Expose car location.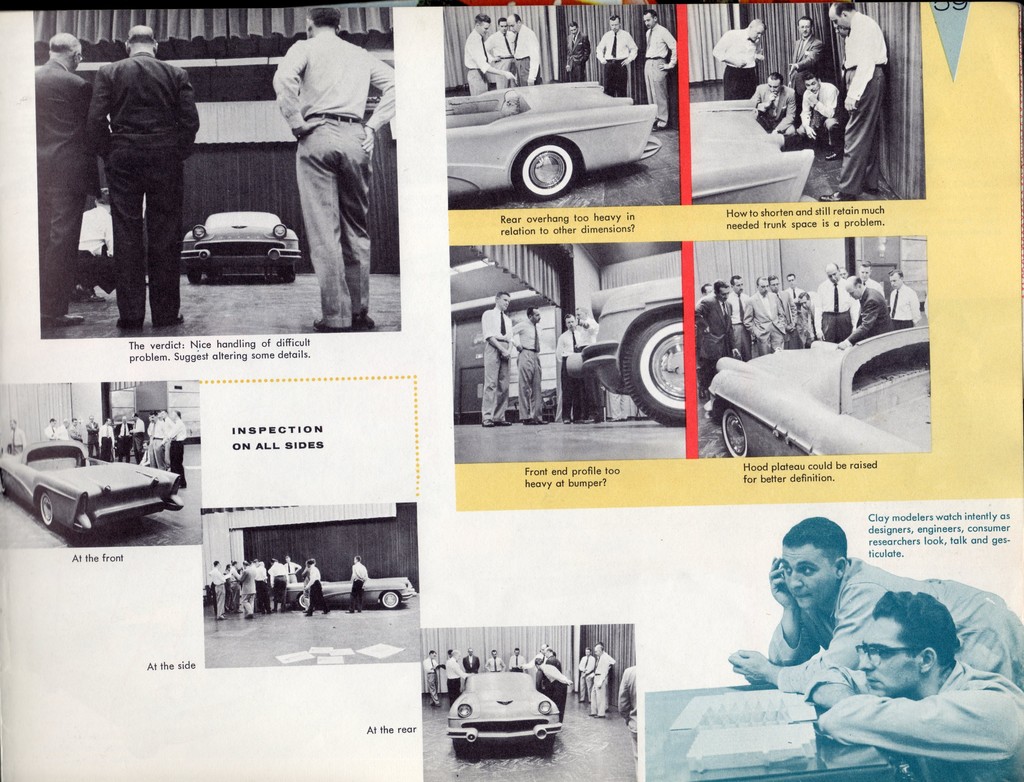
Exposed at (273, 576, 417, 612).
